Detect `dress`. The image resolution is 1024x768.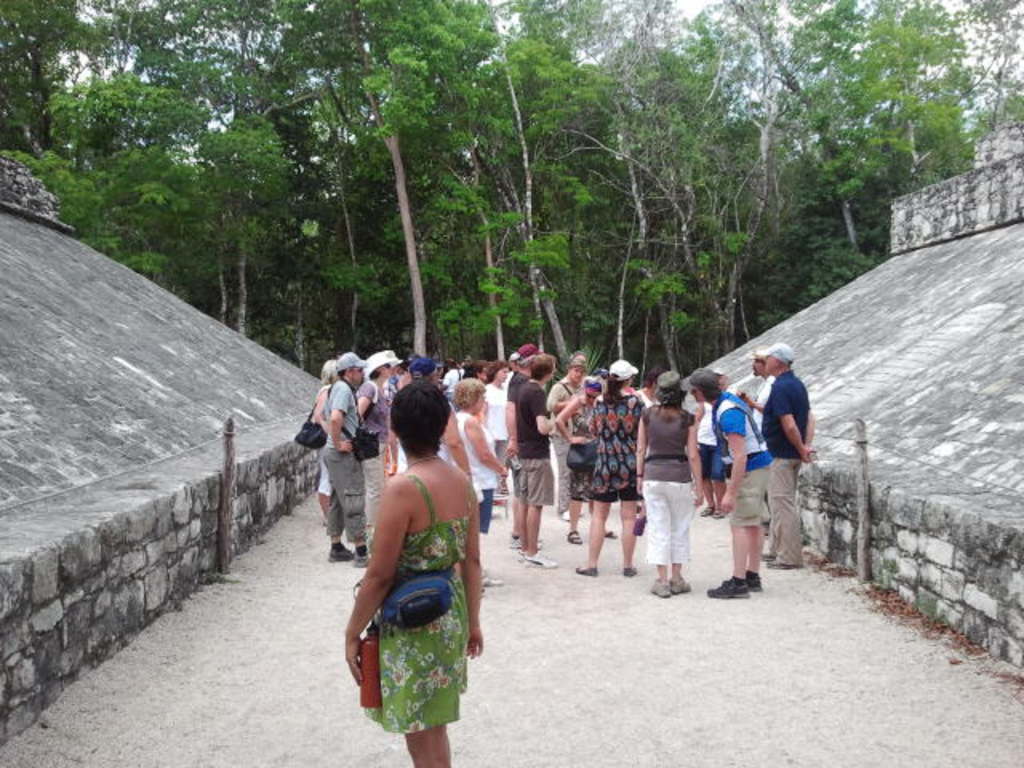
left=587, top=398, right=643, bottom=504.
